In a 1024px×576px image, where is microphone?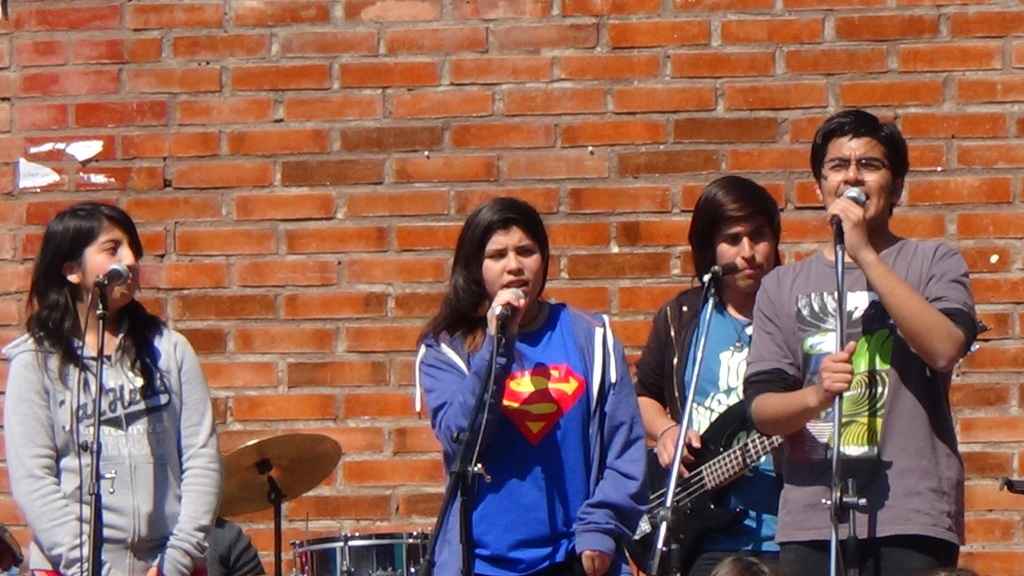
<box>495,282,530,329</box>.
